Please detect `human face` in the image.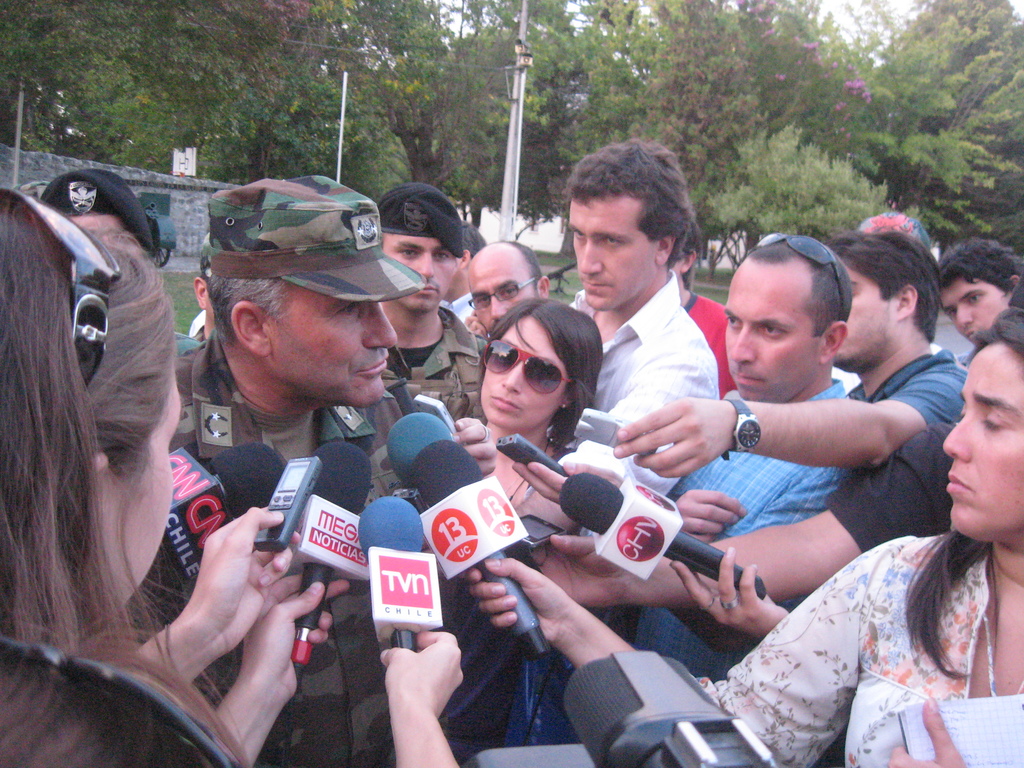
bbox(837, 261, 897, 368).
